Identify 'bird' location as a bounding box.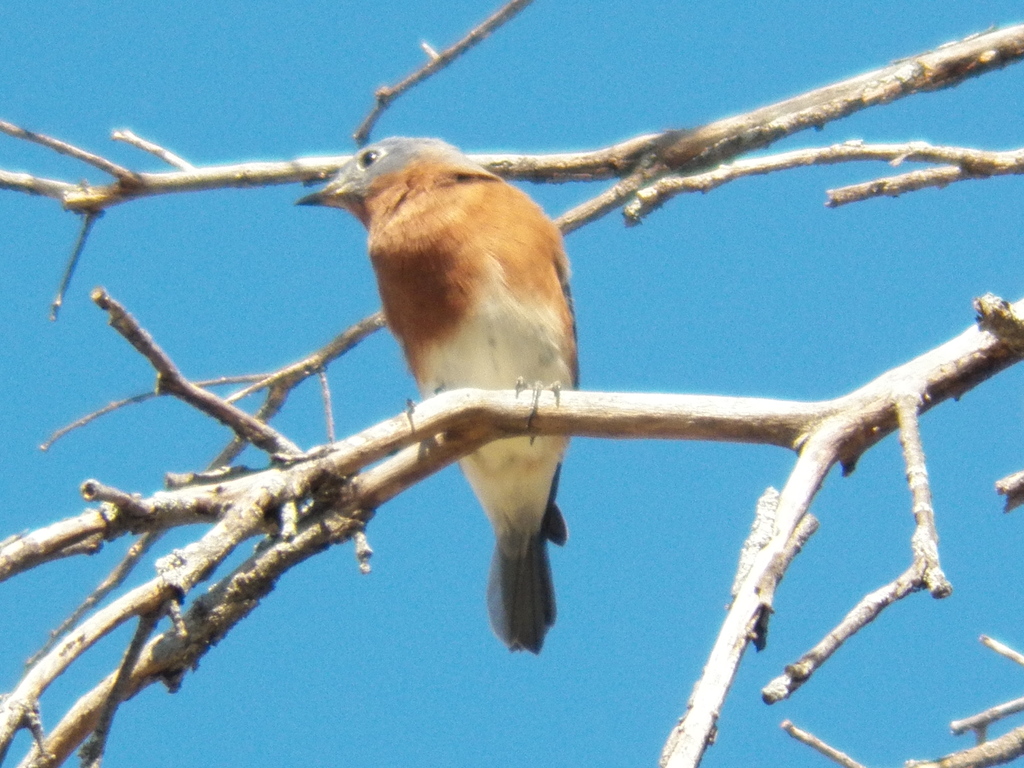
<region>285, 138, 621, 622</region>.
